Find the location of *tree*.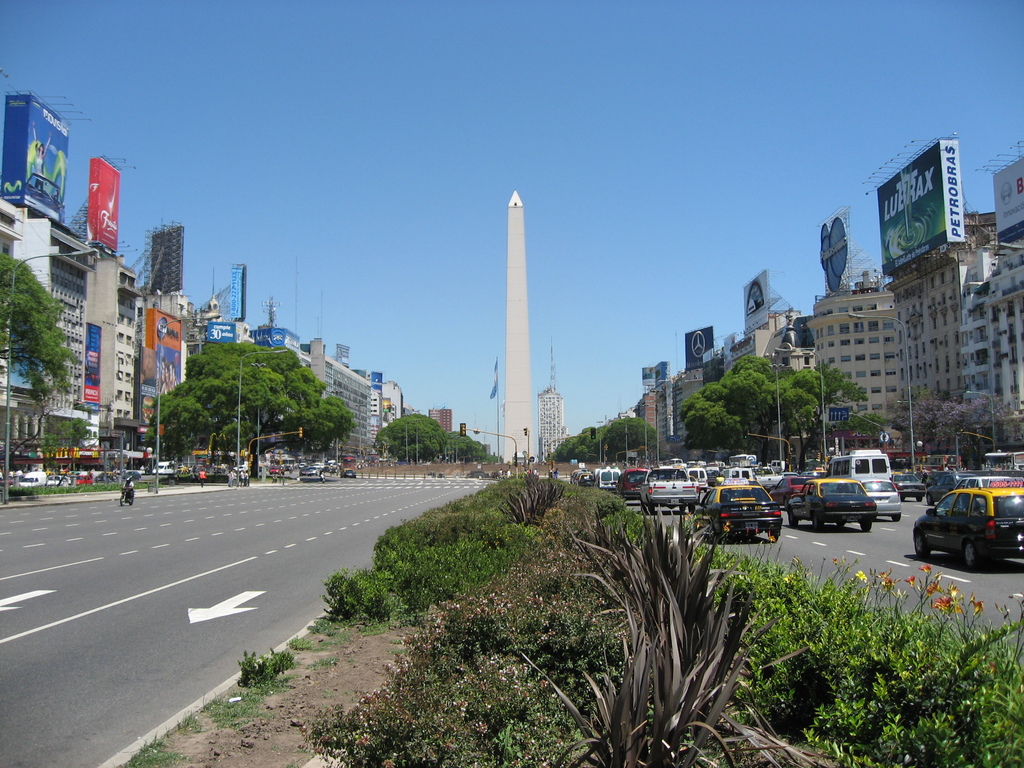
Location: bbox(131, 321, 364, 455).
